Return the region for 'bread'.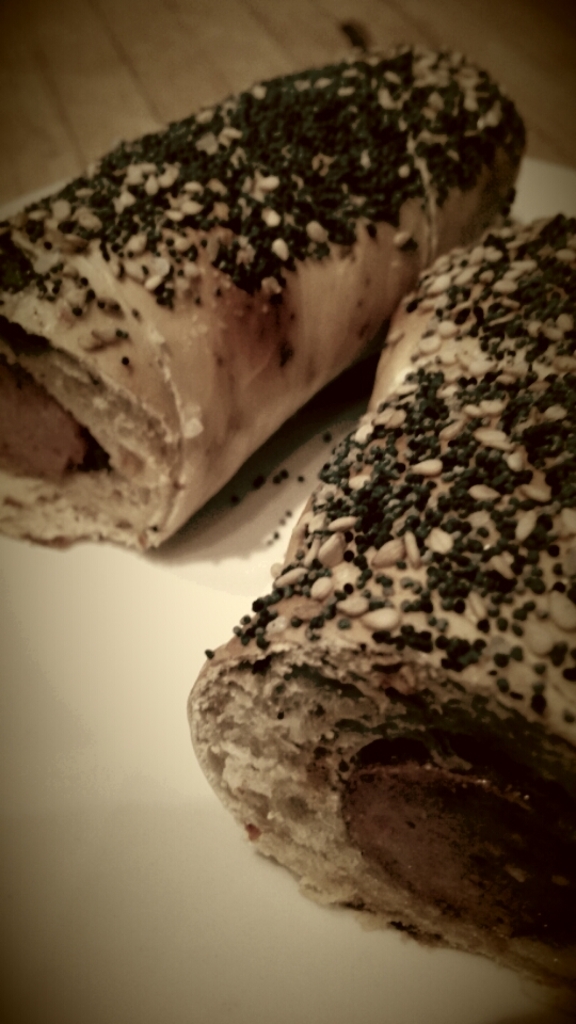
bbox(158, 234, 575, 979).
